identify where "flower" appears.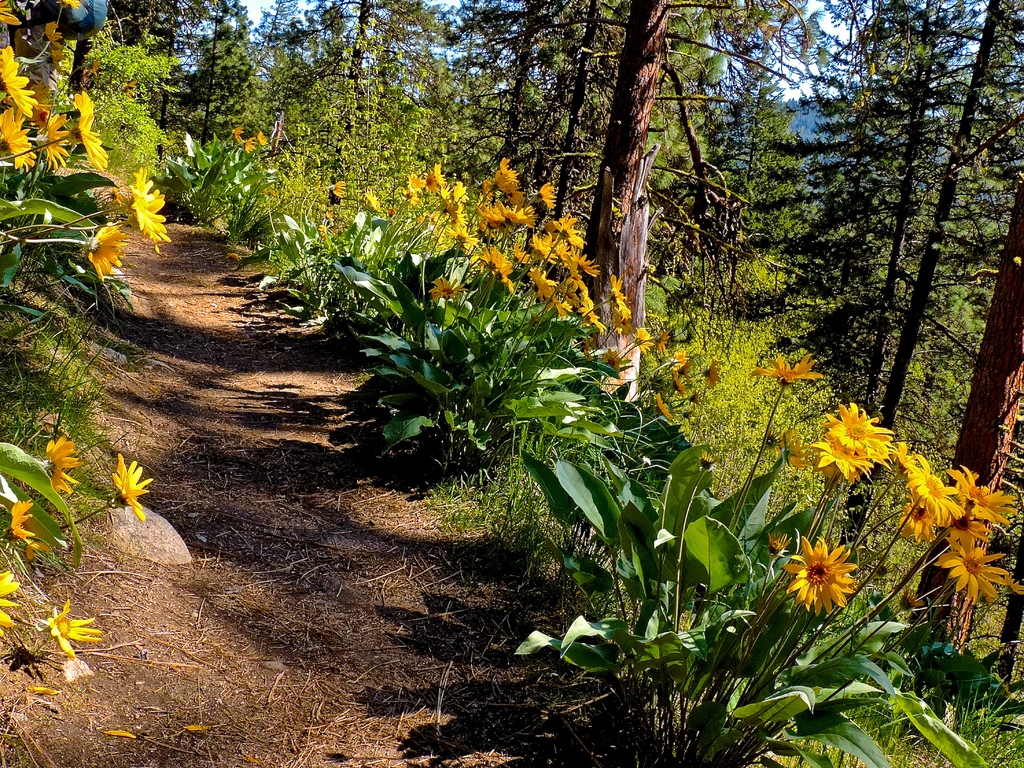
Appears at (120,158,165,252).
